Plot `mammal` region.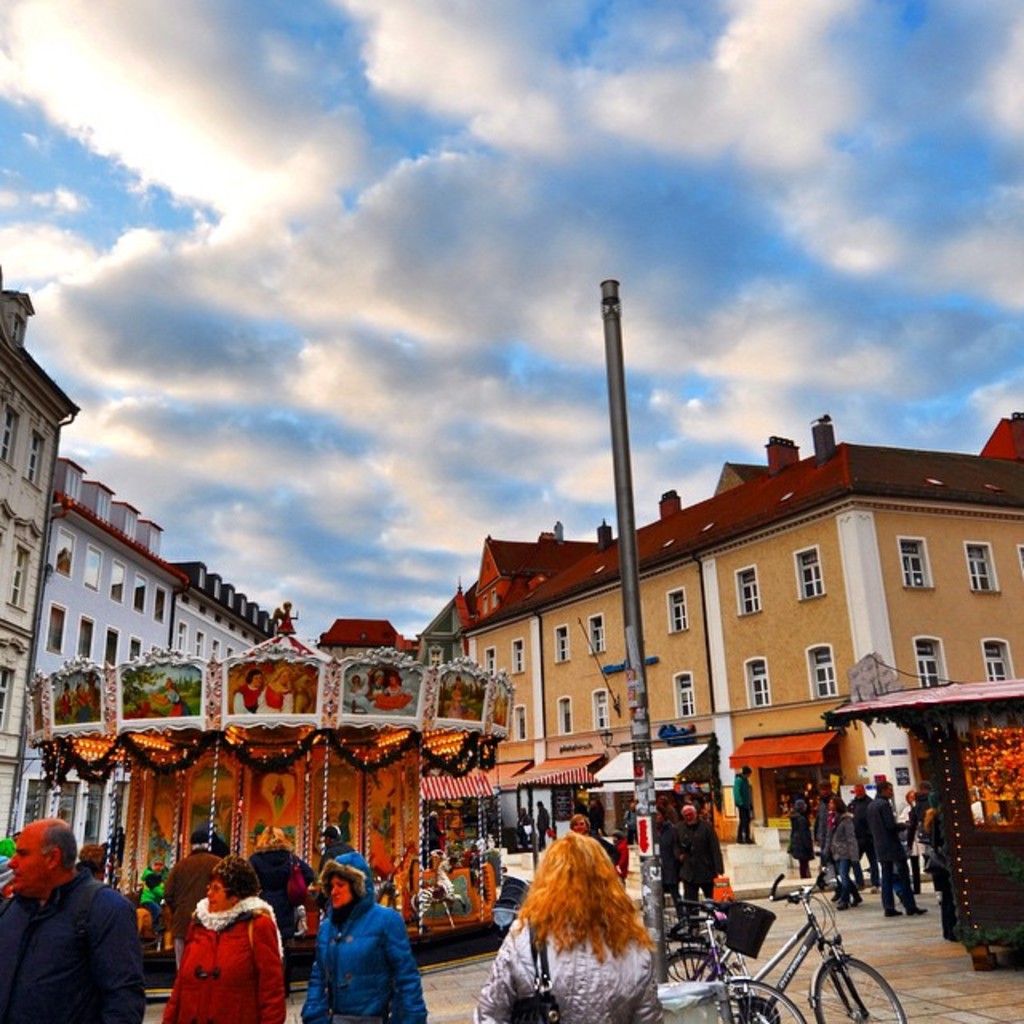
Plotted at {"x1": 336, "y1": 800, "x2": 346, "y2": 840}.
